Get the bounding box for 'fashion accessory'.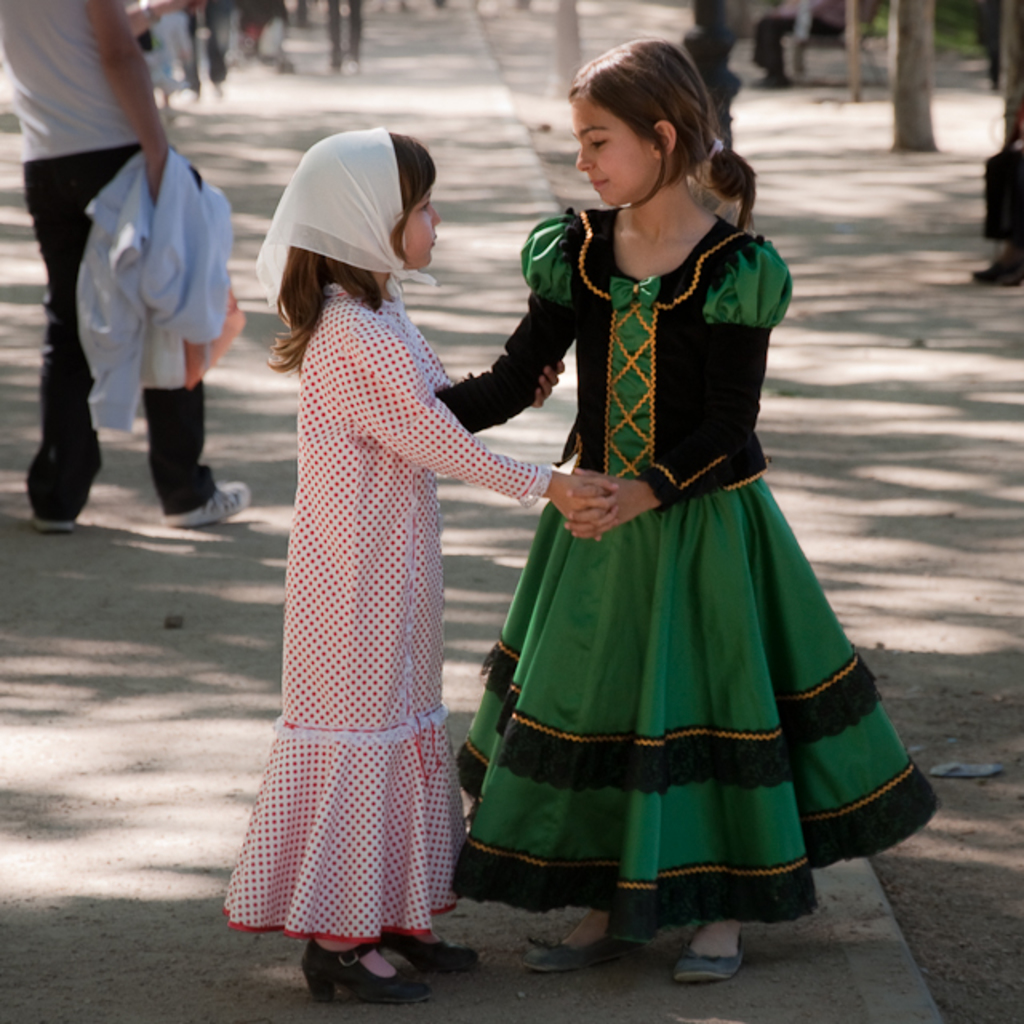
{"x1": 250, "y1": 123, "x2": 437, "y2": 309}.
